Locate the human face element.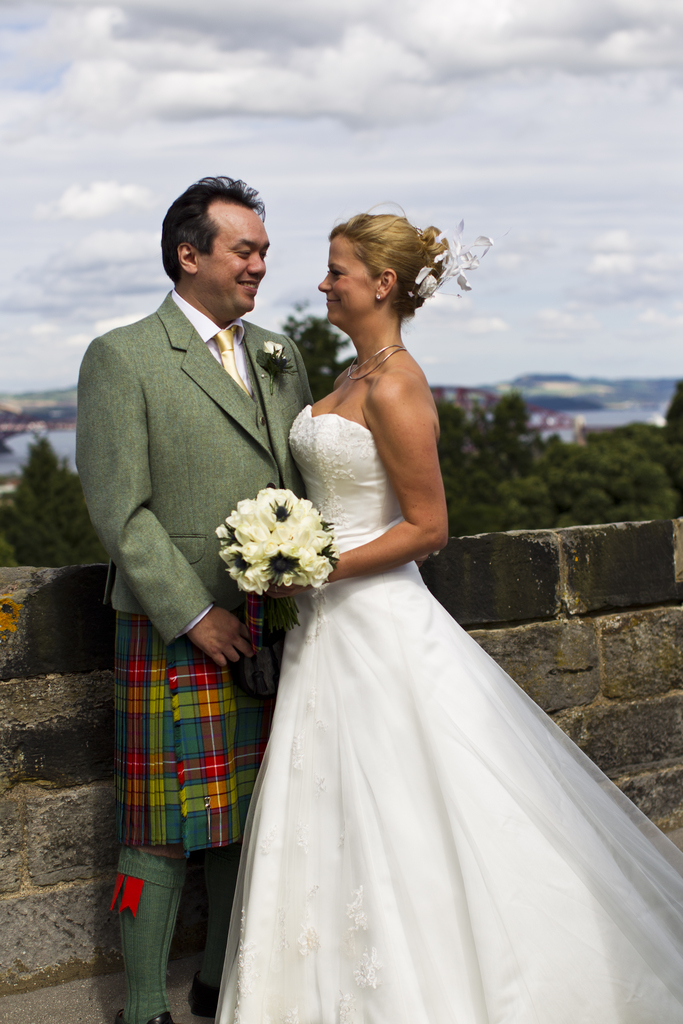
Element bbox: region(206, 204, 271, 312).
